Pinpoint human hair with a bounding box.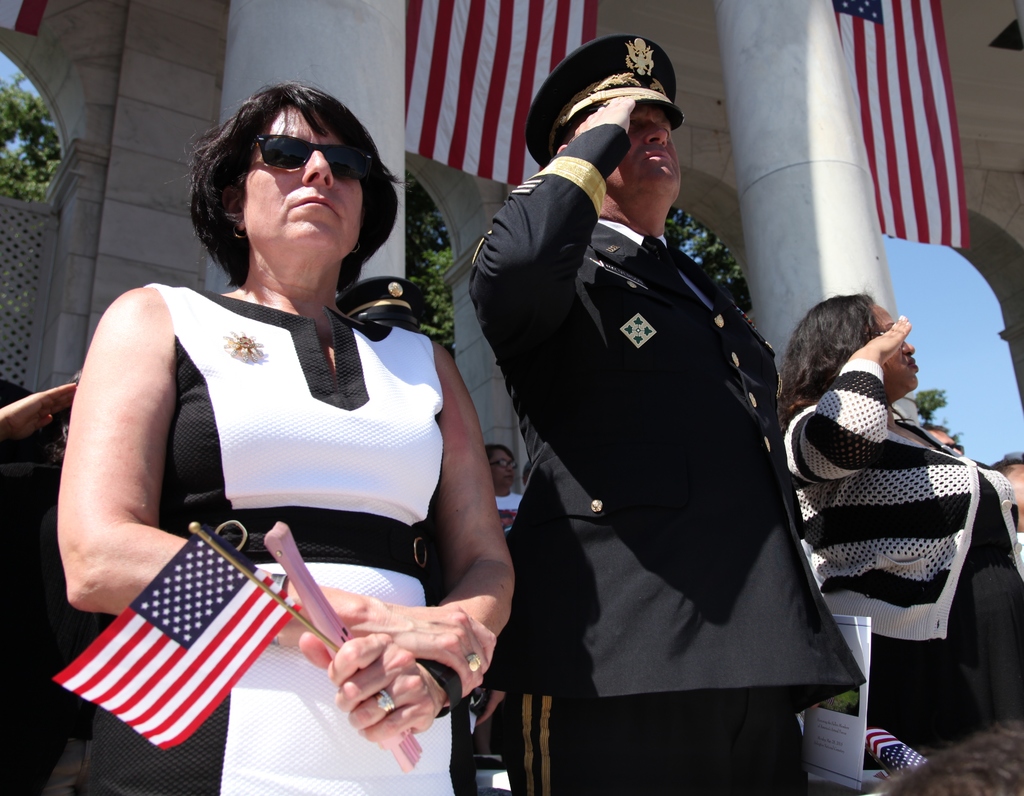
l=486, t=443, r=516, b=464.
